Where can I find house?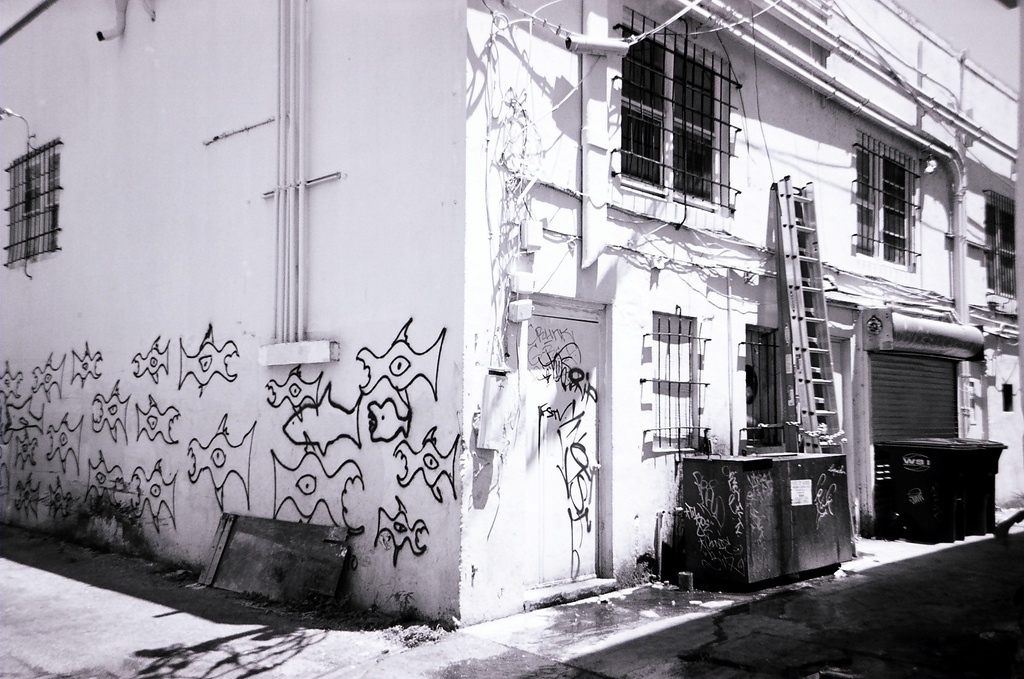
You can find it at crop(0, 0, 1023, 631).
